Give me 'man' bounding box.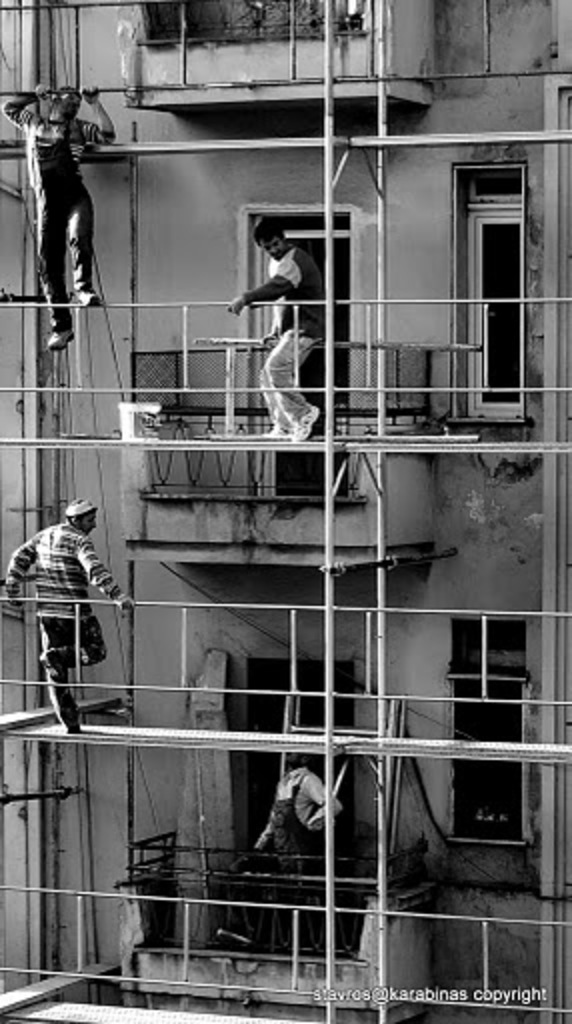
[2, 496, 136, 730].
